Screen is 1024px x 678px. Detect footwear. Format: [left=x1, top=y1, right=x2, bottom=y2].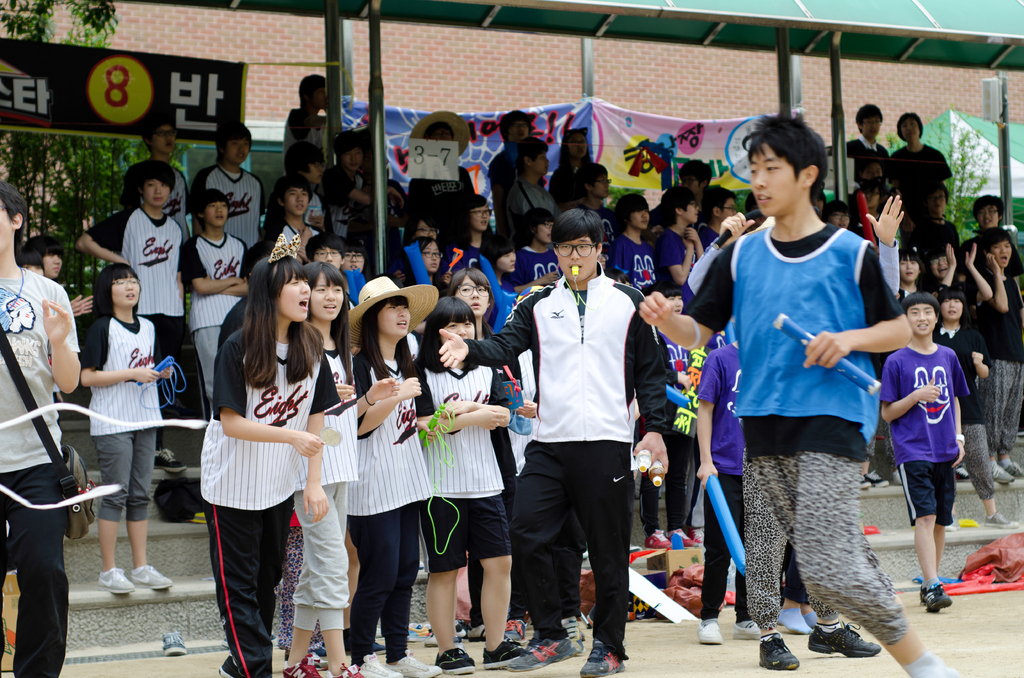
[left=481, top=636, right=527, bottom=671].
